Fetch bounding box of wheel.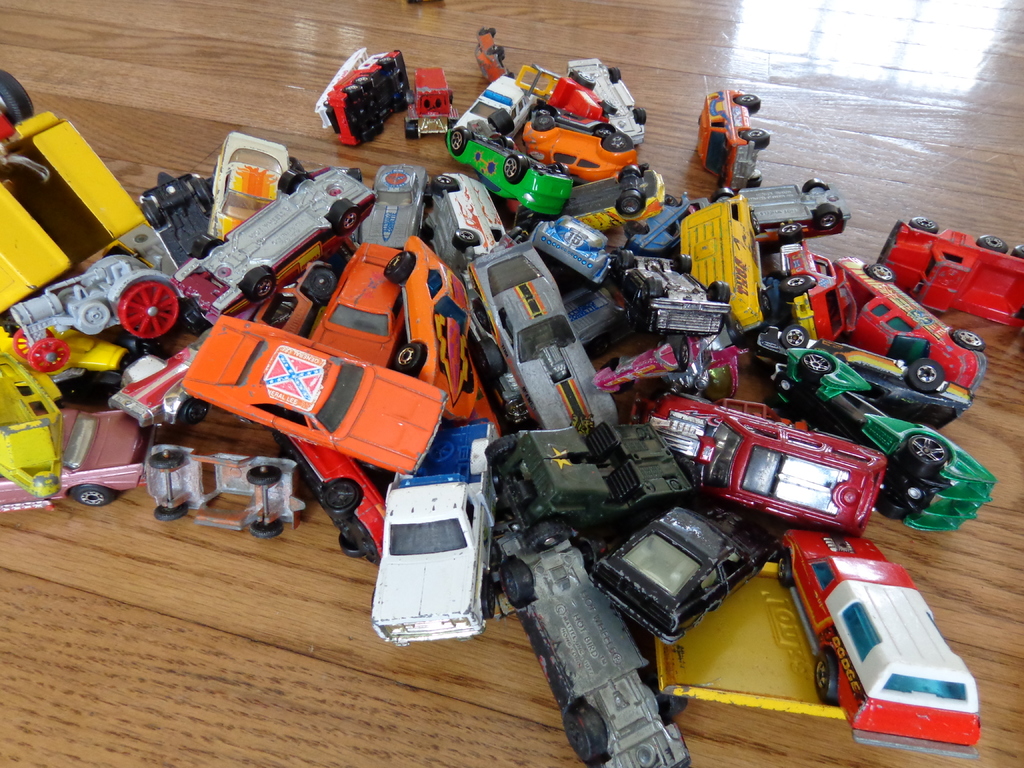
Bbox: 480/29/496/35.
